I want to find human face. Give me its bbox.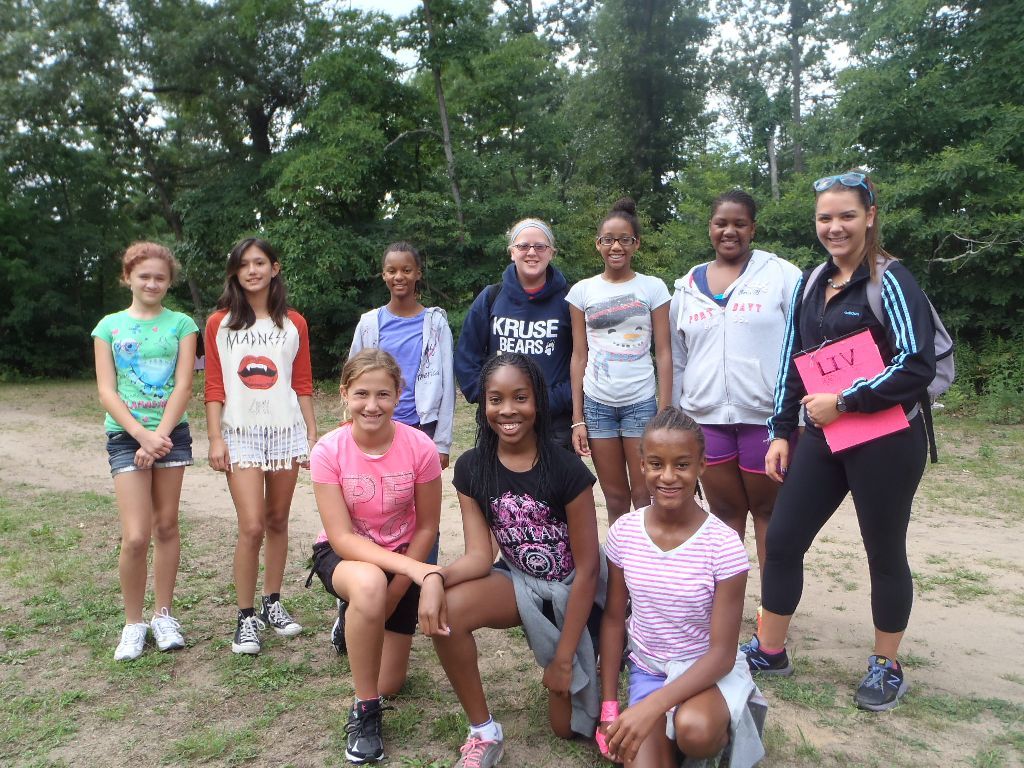
region(810, 181, 876, 257).
